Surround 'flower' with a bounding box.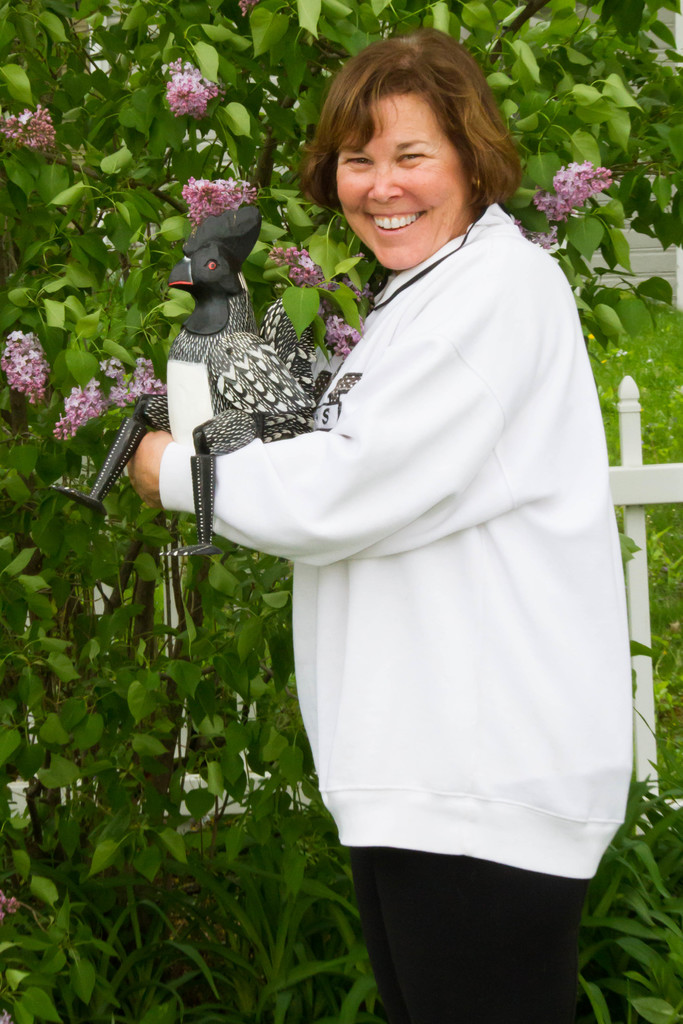
rect(0, 323, 42, 404).
